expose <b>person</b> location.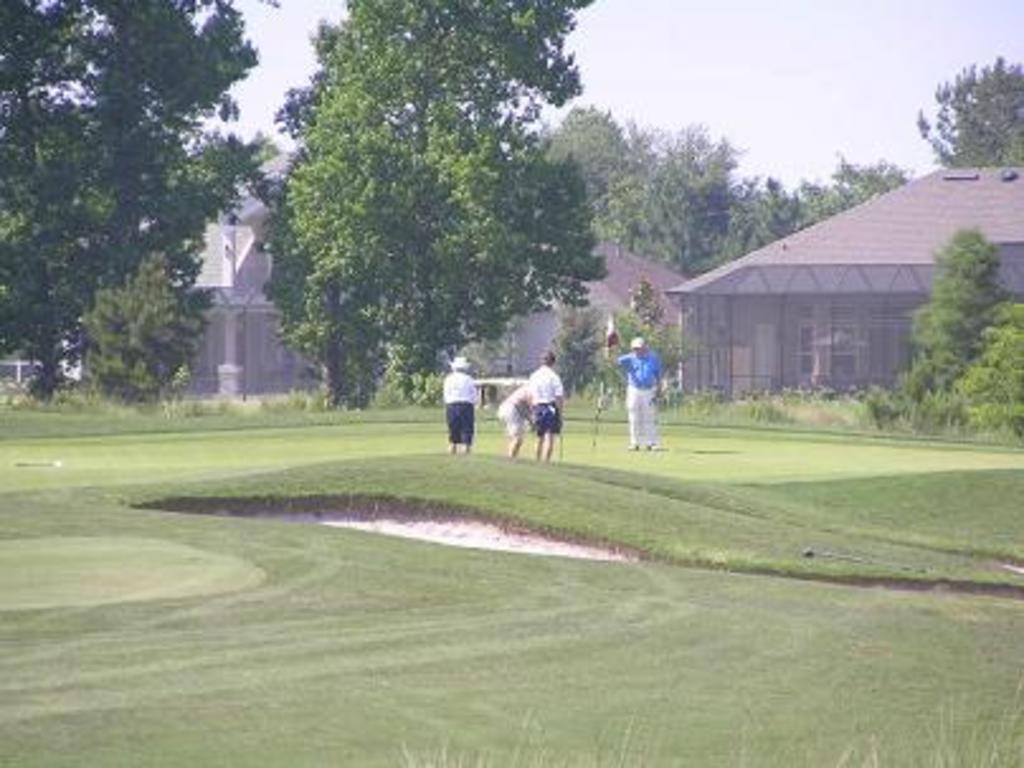
Exposed at (616, 322, 677, 444).
